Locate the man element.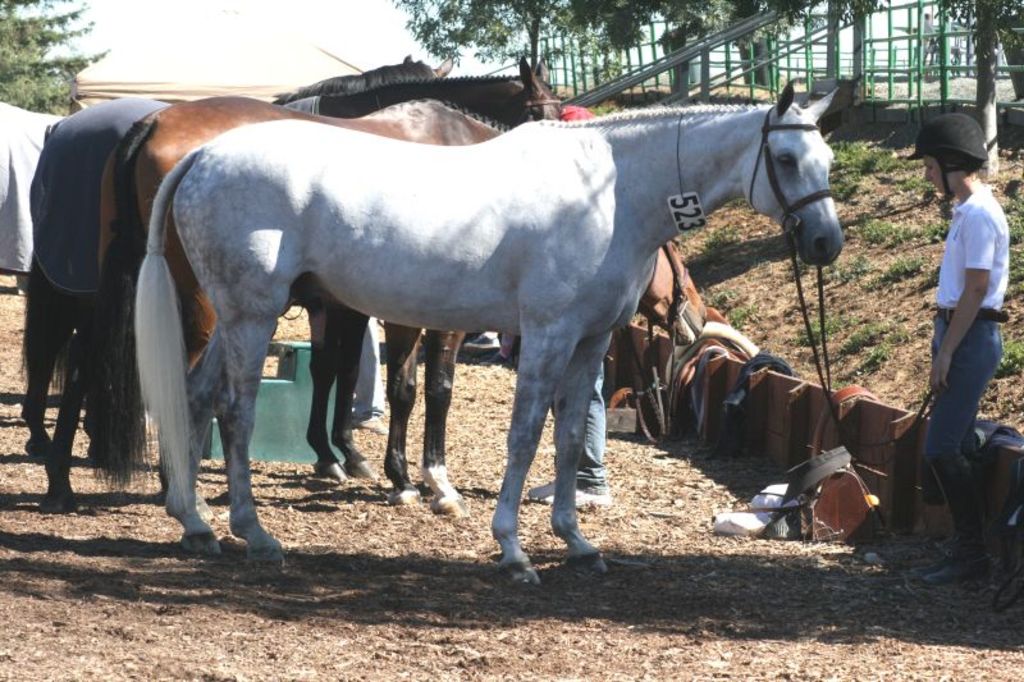
Element bbox: rect(924, 120, 1006, 596).
